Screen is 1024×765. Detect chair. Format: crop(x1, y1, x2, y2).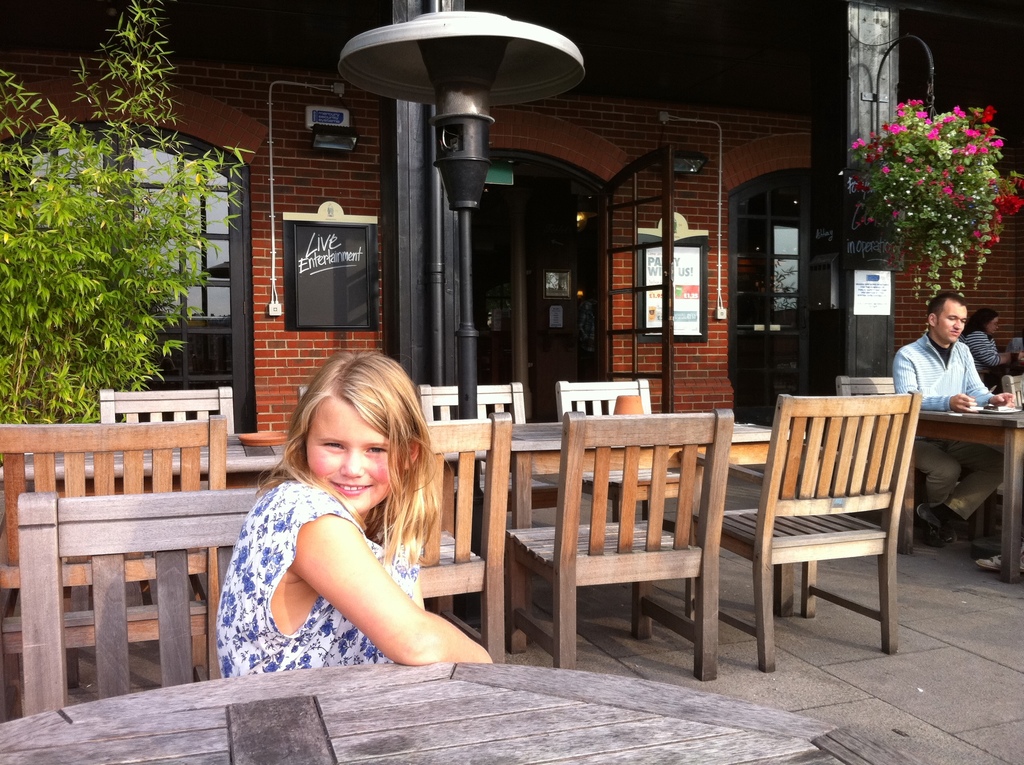
crop(416, 380, 527, 426).
